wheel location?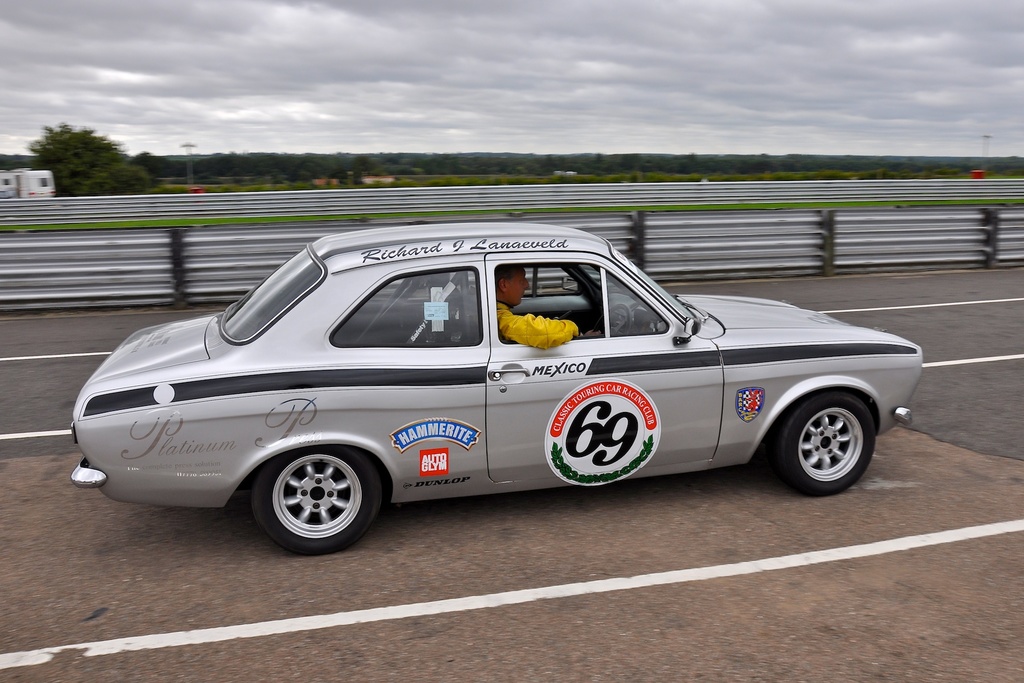
pyautogui.locateOnScreen(593, 304, 635, 340)
